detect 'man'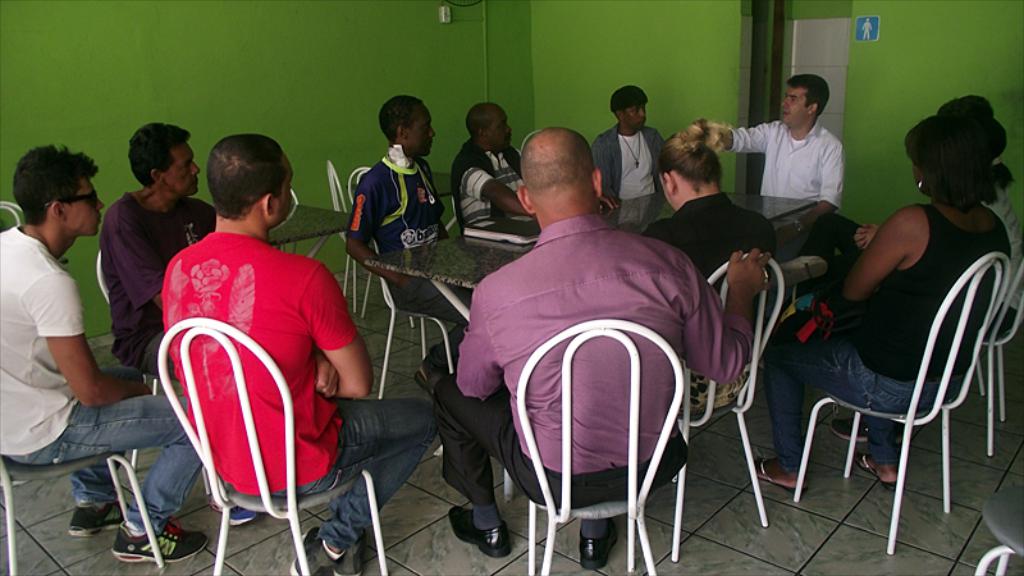
select_region(0, 143, 211, 568)
